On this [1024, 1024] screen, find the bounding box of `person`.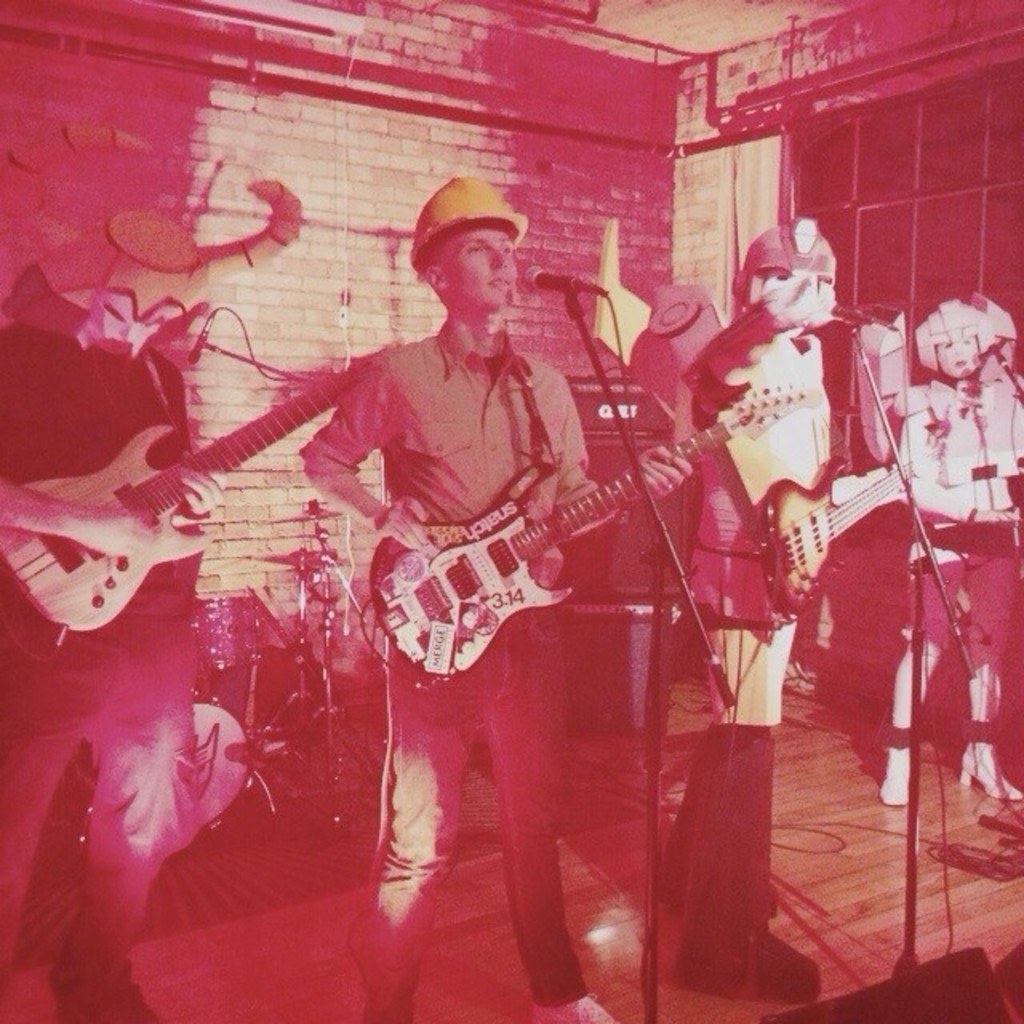
Bounding box: (856, 307, 1022, 822).
